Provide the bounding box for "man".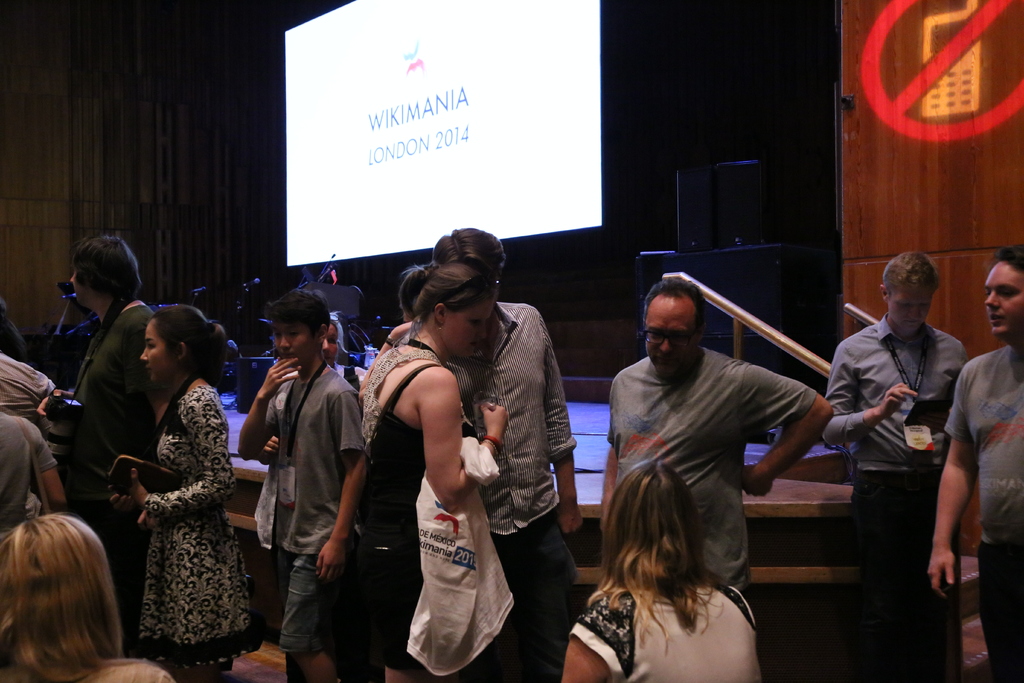
box=[601, 276, 831, 604].
